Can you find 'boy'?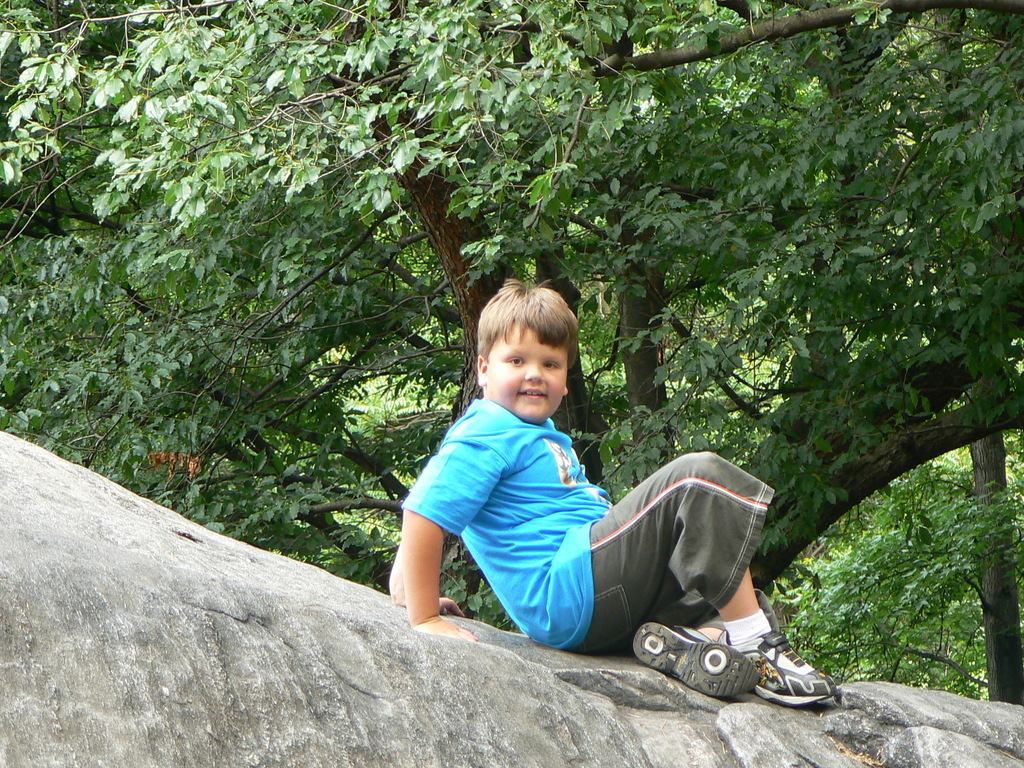
Yes, bounding box: 401:260:772:680.
